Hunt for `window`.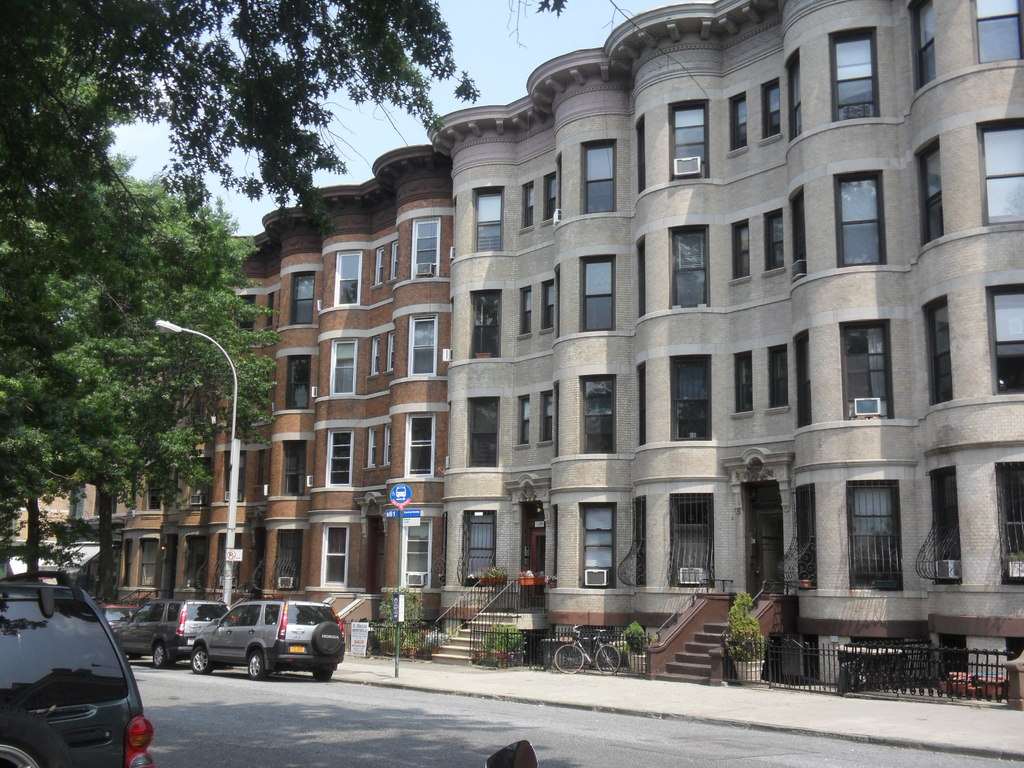
Hunted down at bbox(520, 289, 531, 335).
